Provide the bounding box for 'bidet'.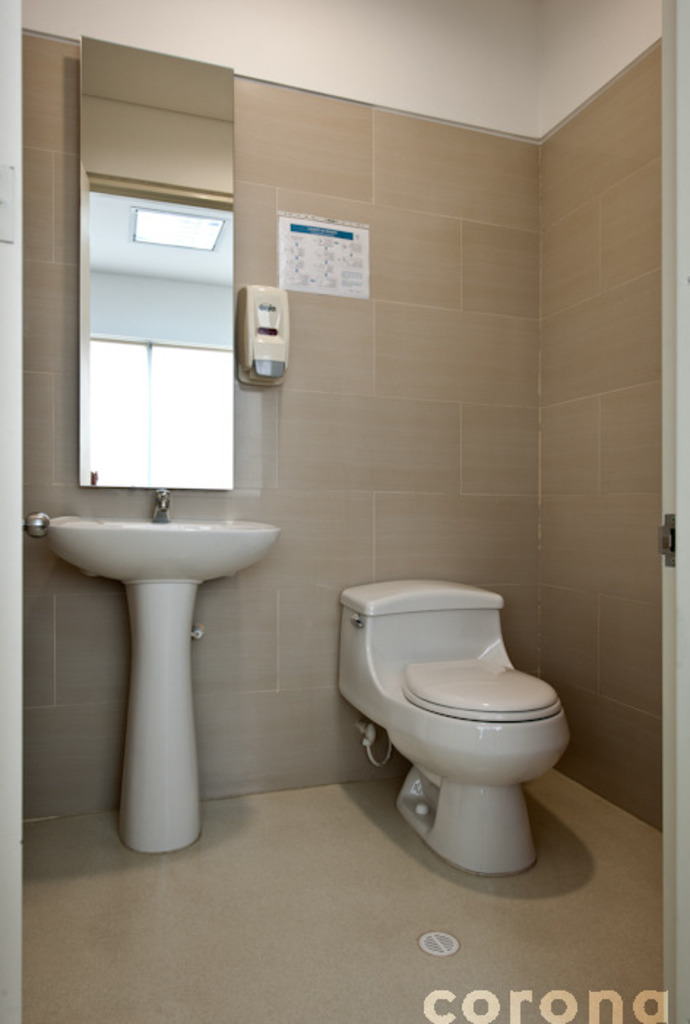
bbox(401, 657, 564, 882).
